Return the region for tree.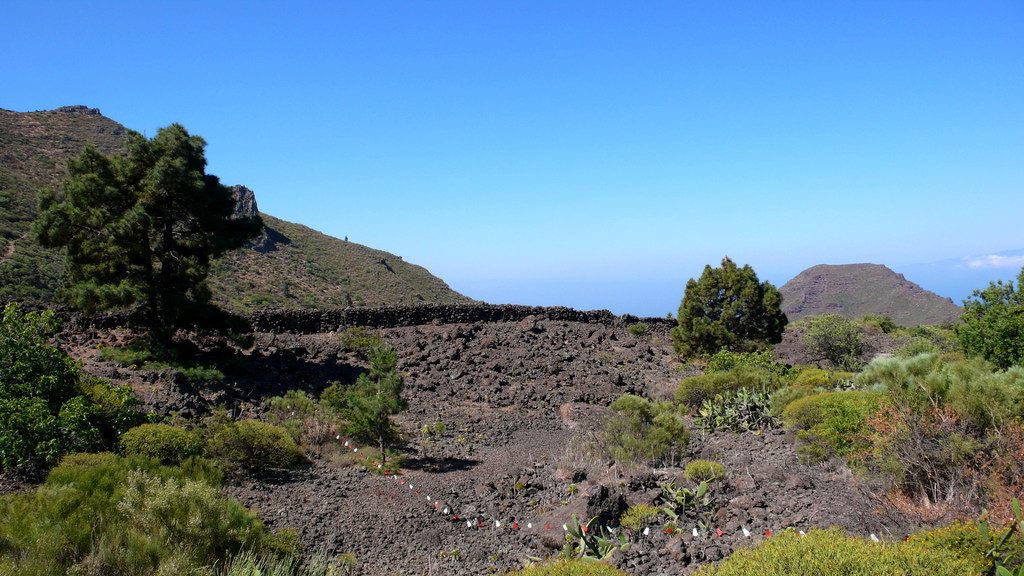
864, 309, 905, 339.
